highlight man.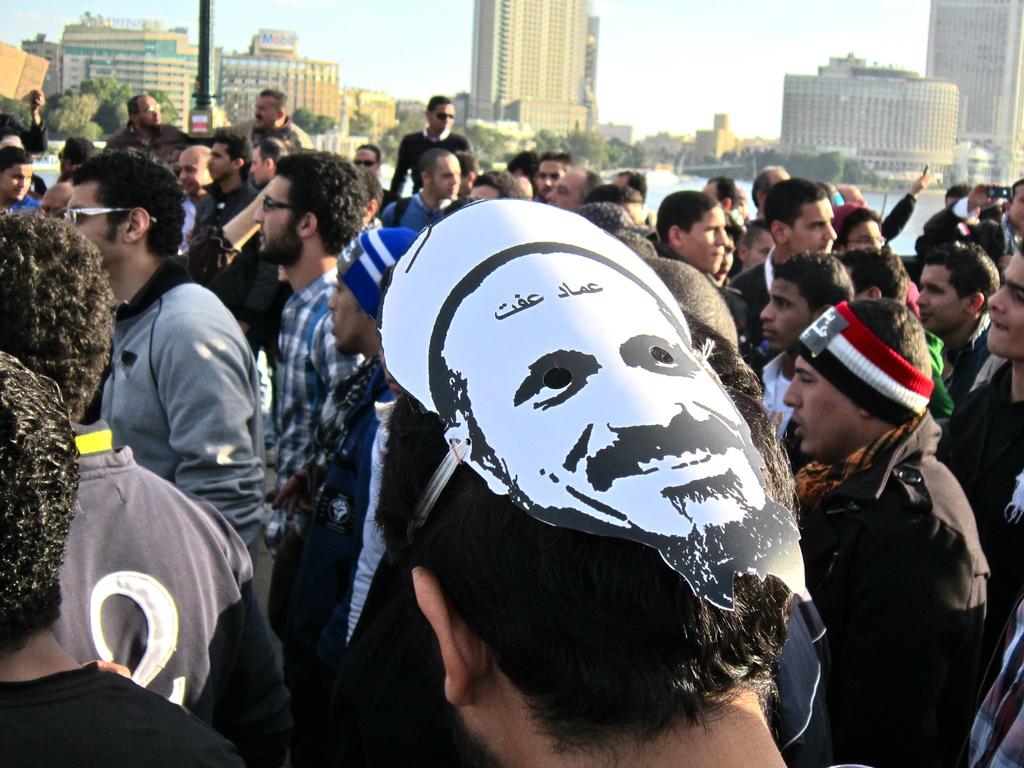
Highlighted region: <box>0,353,236,767</box>.
